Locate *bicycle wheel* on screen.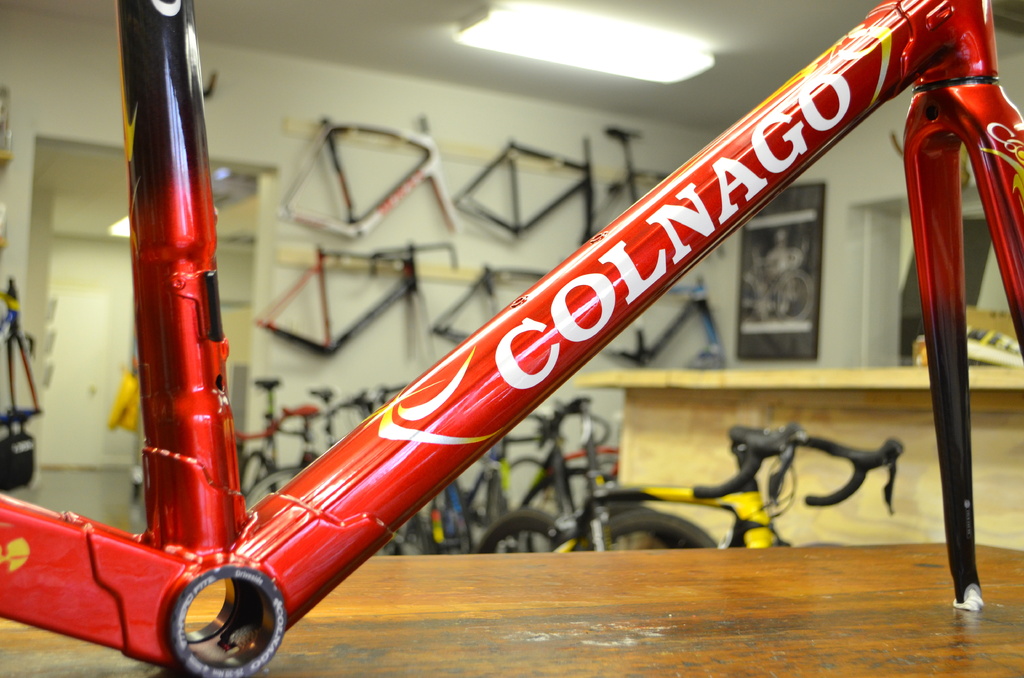
On screen at <box>576,511,717,552</box>.
